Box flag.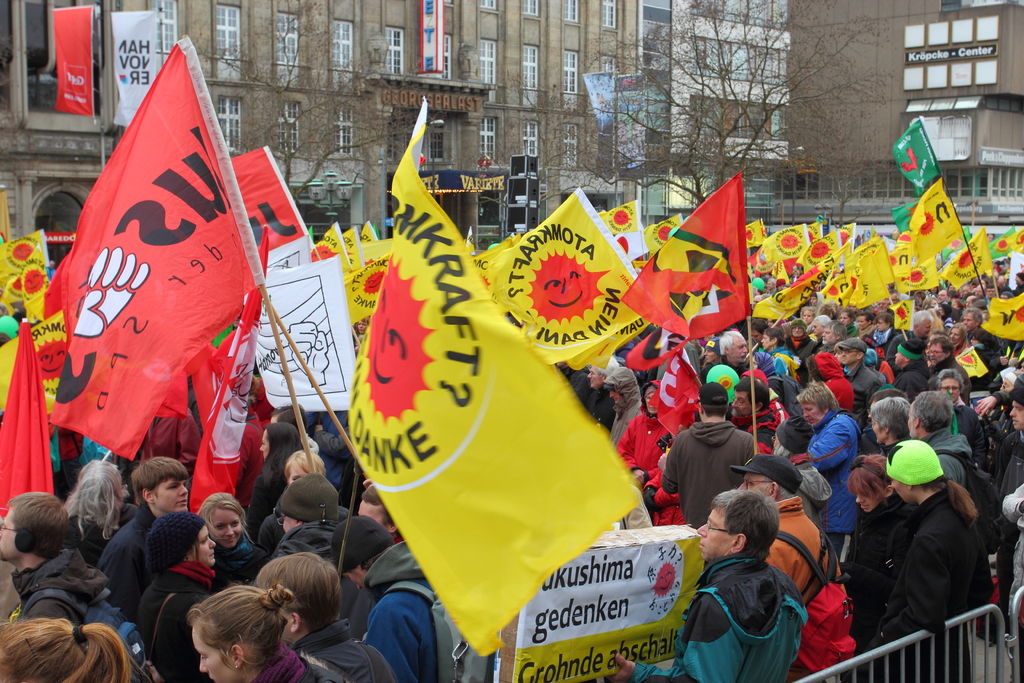
bbox=[942, 227, 992, 294].
